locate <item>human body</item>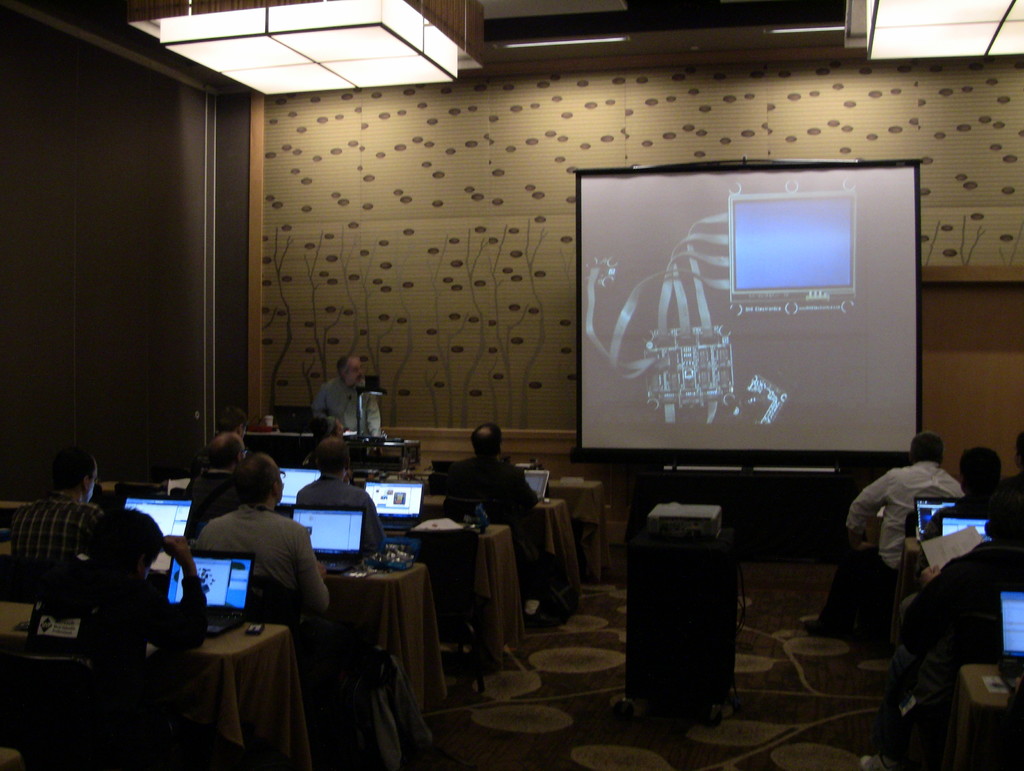
crop(859, 485, 1023, 770)
